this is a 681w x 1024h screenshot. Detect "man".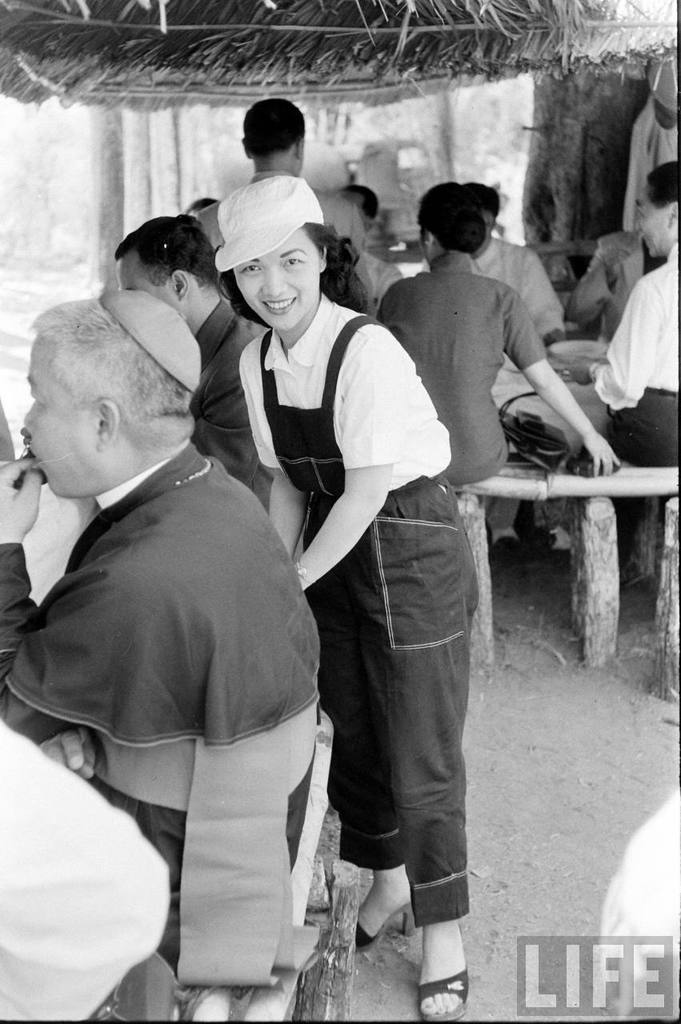
detection(462, 182, 566, 348).
